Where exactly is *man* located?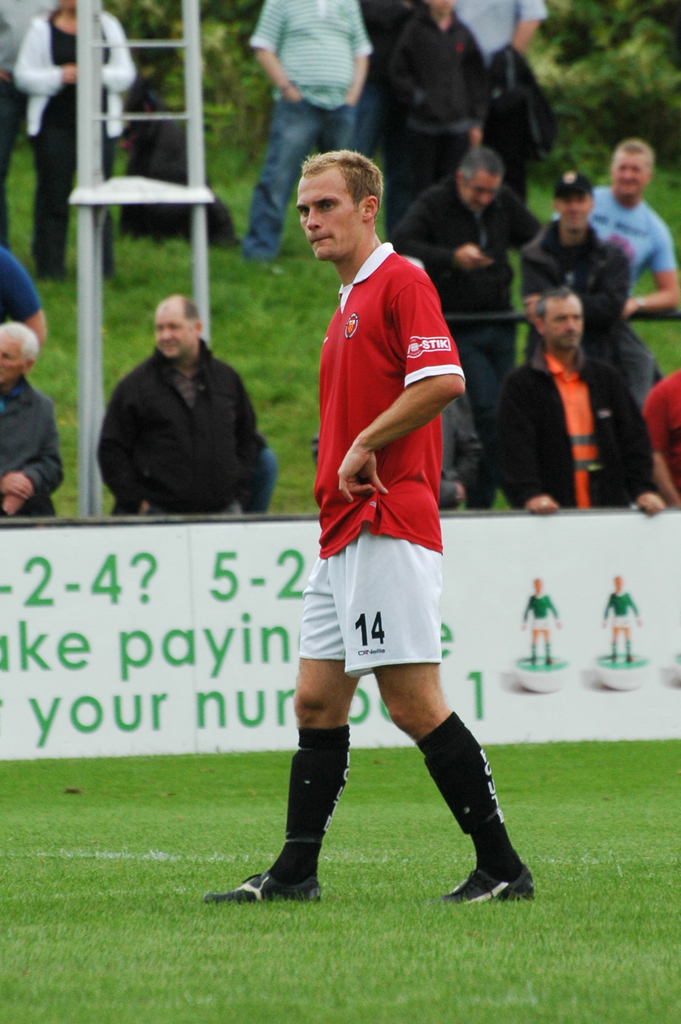
Its bounding box is 238/145/542/912.
